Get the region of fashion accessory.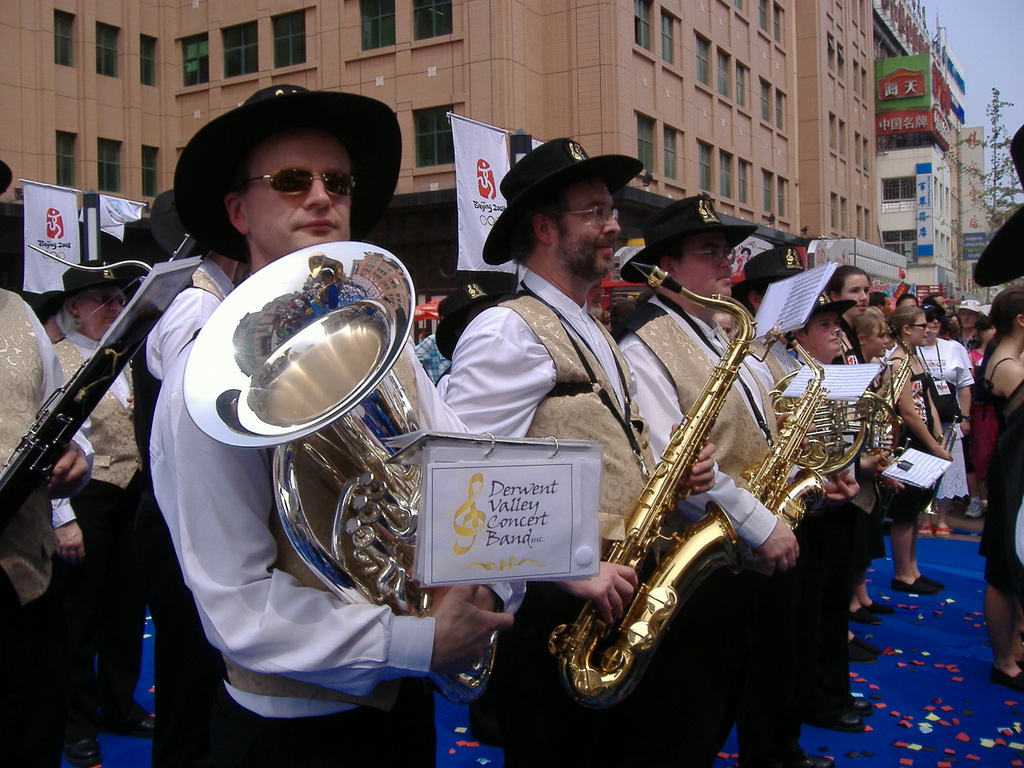
890 584 934 598.
